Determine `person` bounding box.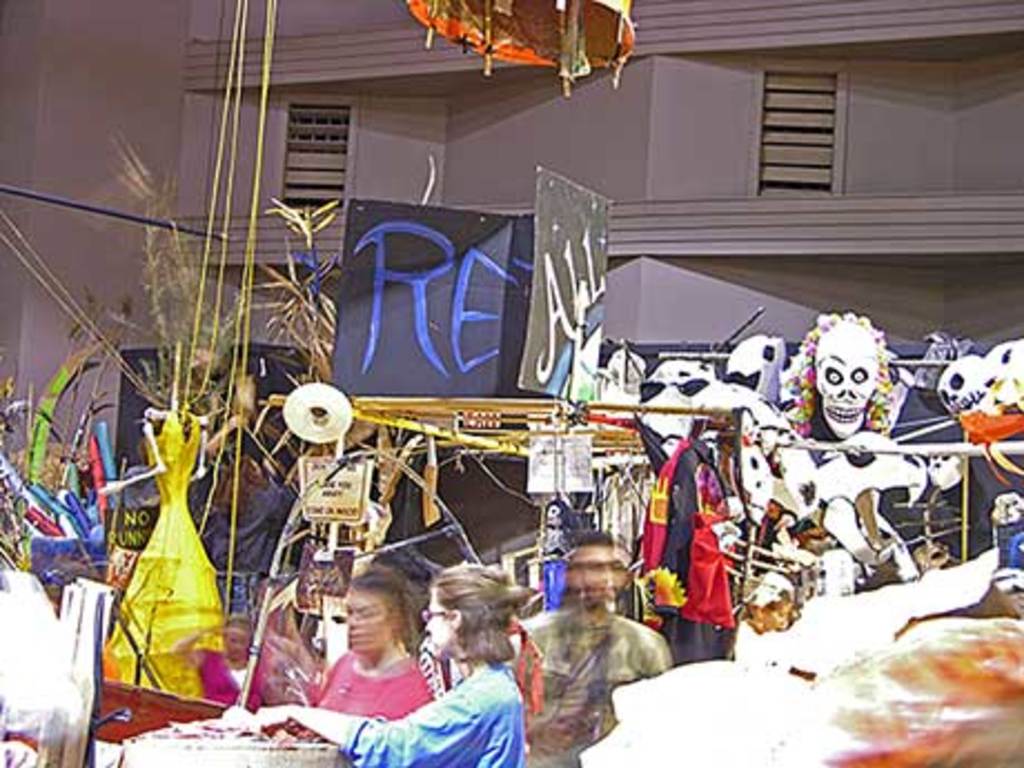
Determined: 265,557,439,739.
